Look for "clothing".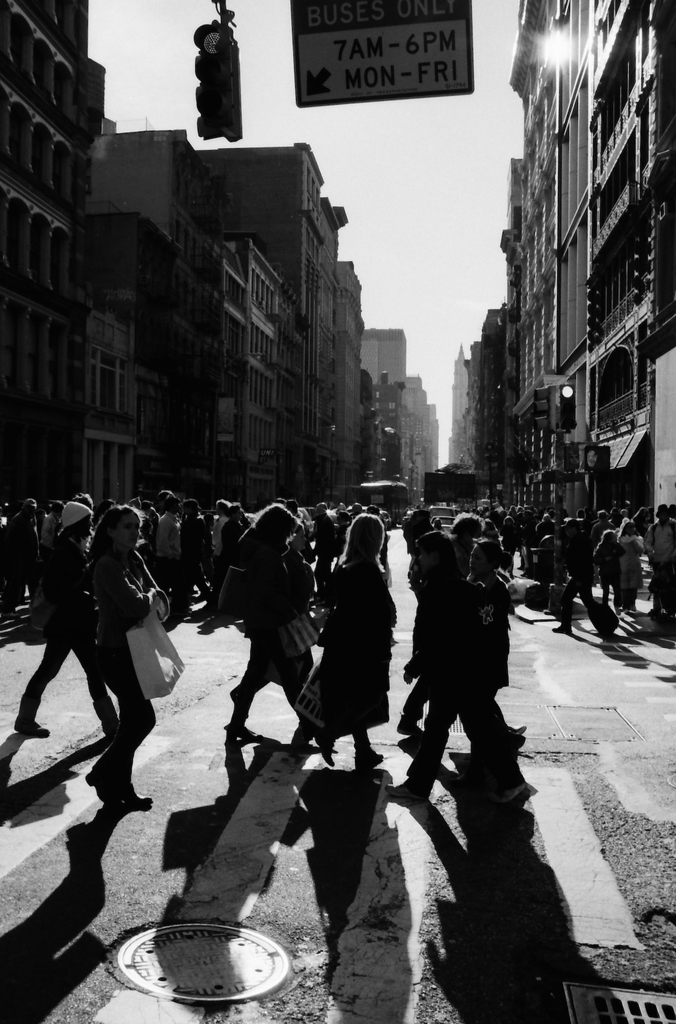
Found: bbox=[405, 580, 528, 783].
